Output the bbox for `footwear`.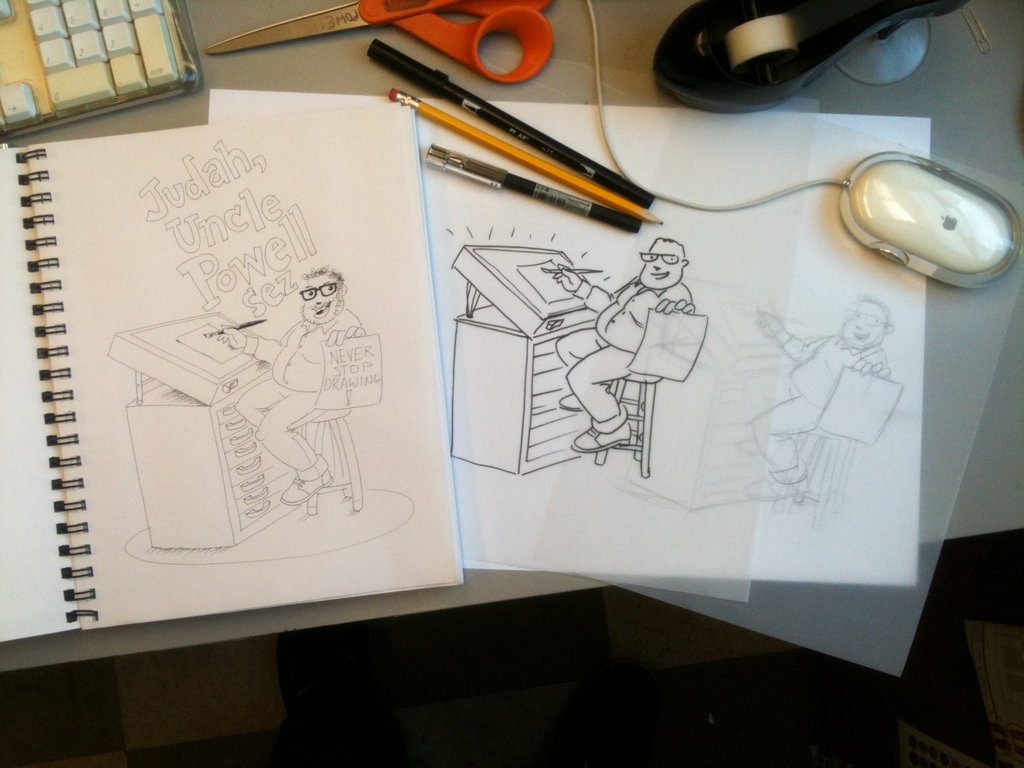
box=[743, 471, 805, 504].
